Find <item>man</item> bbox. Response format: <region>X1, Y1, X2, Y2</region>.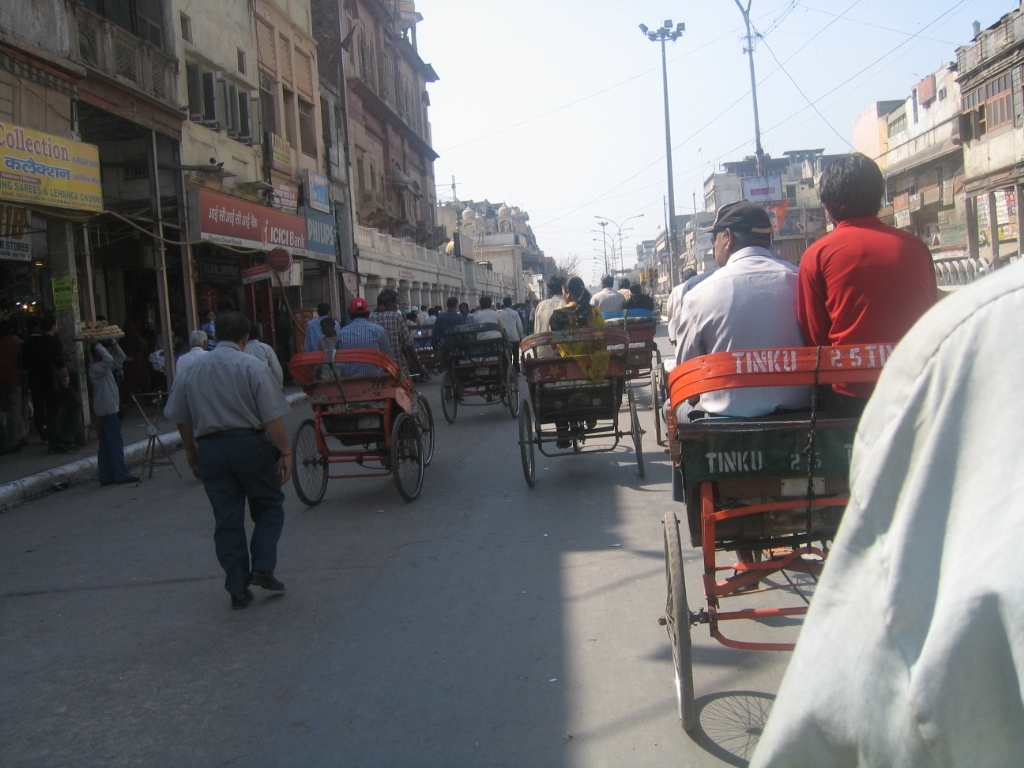
<region>433, 295, 464, 403</region>.
